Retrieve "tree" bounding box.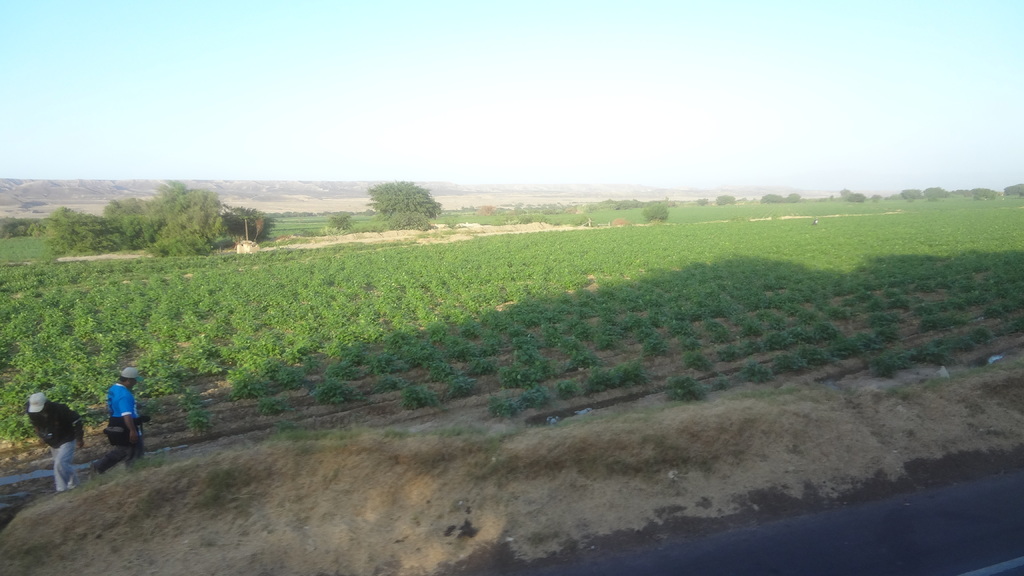
Bounding box: bbox(948, 186, 970, 196).
